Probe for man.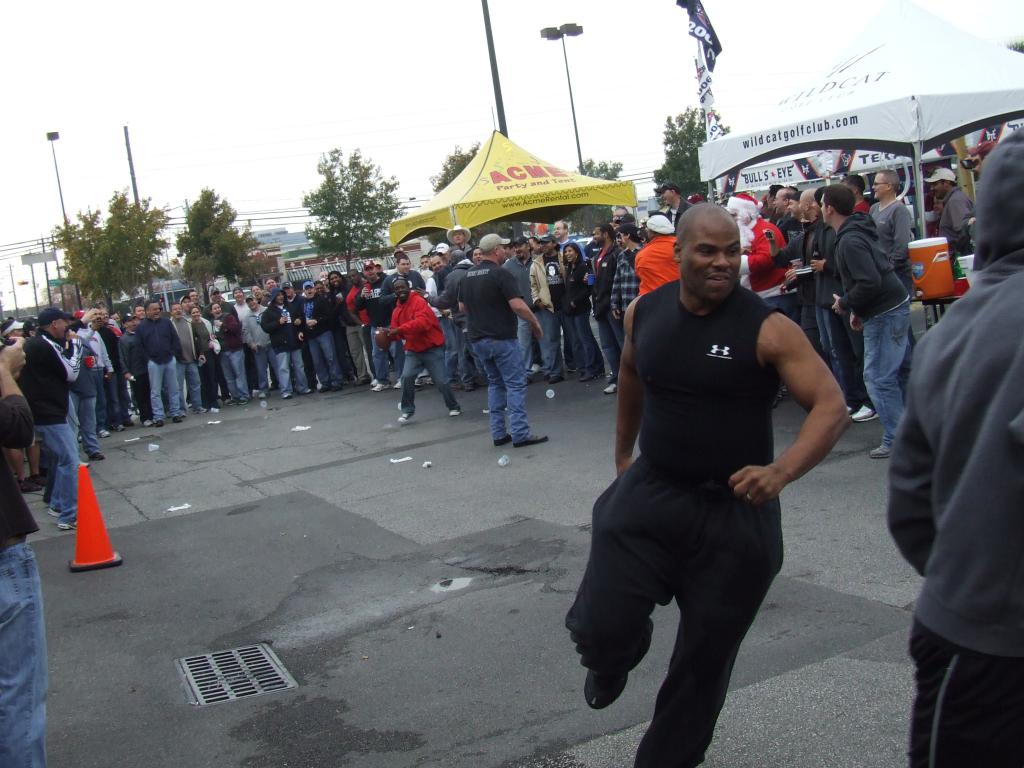
Probe result: (93,327,116,437).
